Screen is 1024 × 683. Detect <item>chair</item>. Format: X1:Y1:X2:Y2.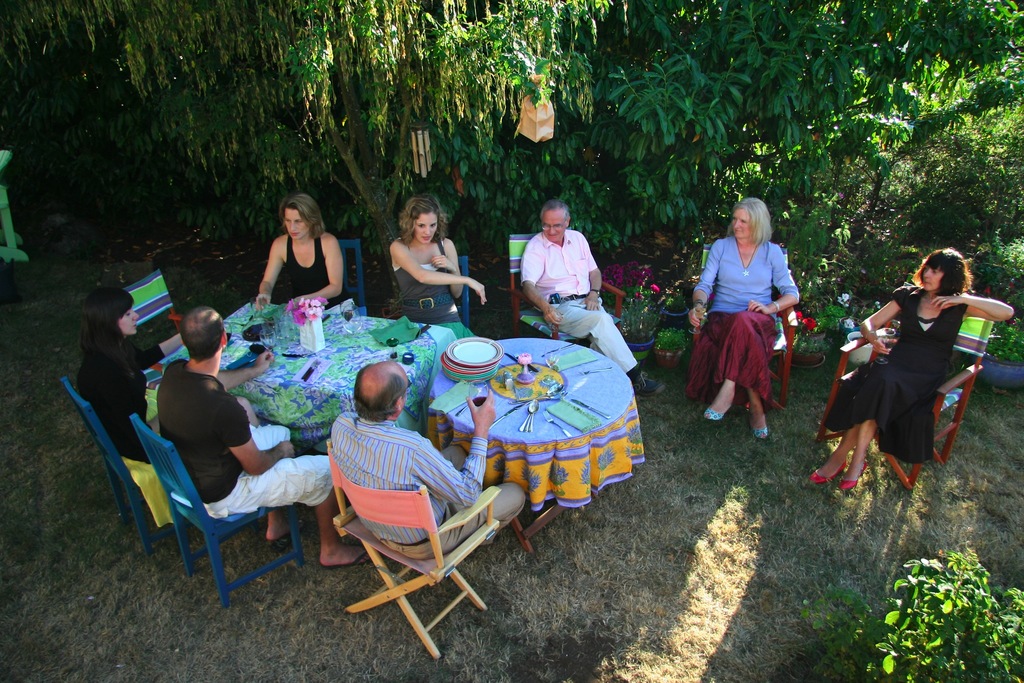
508:235:628:365.
